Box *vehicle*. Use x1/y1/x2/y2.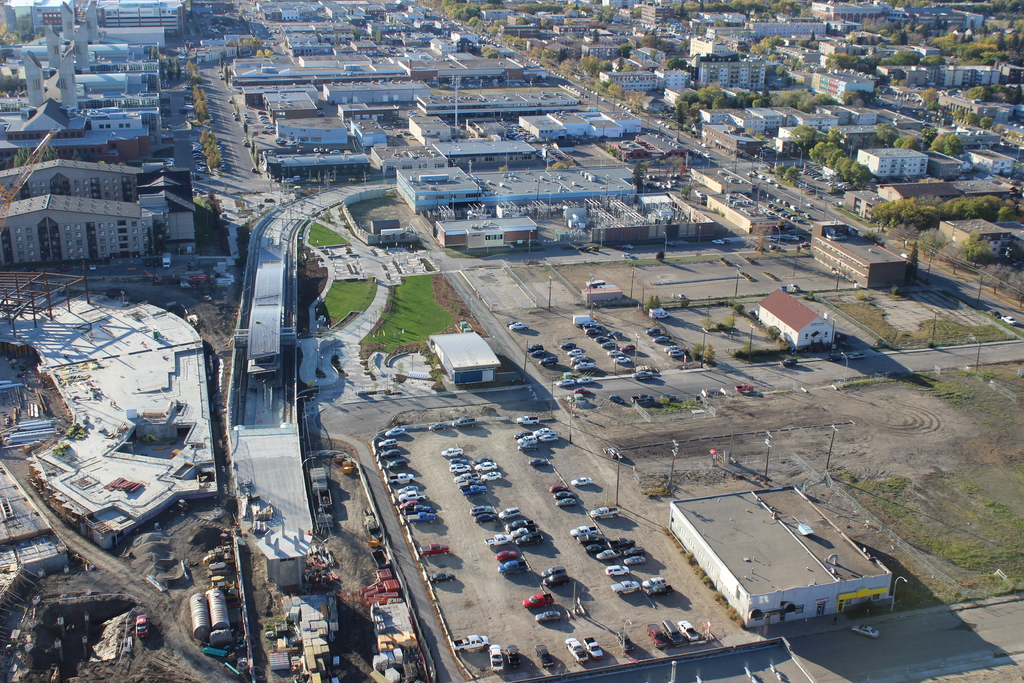
556/491/568/500.
